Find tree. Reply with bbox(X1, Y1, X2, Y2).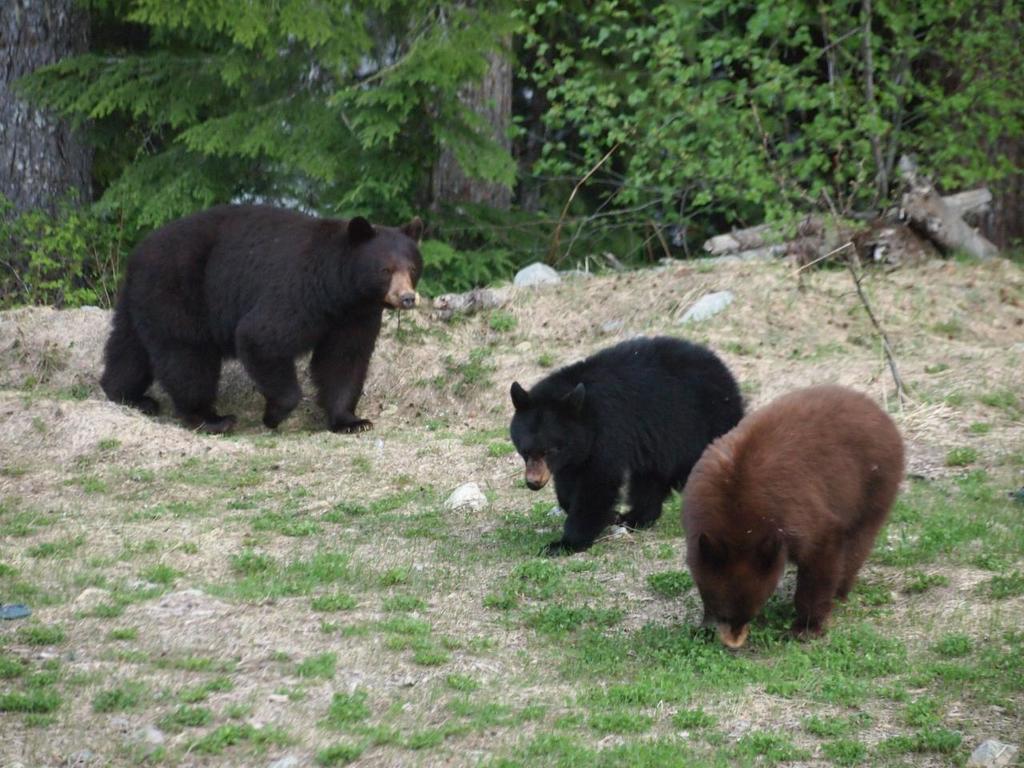
bbox(0, 0, 125, 309).
